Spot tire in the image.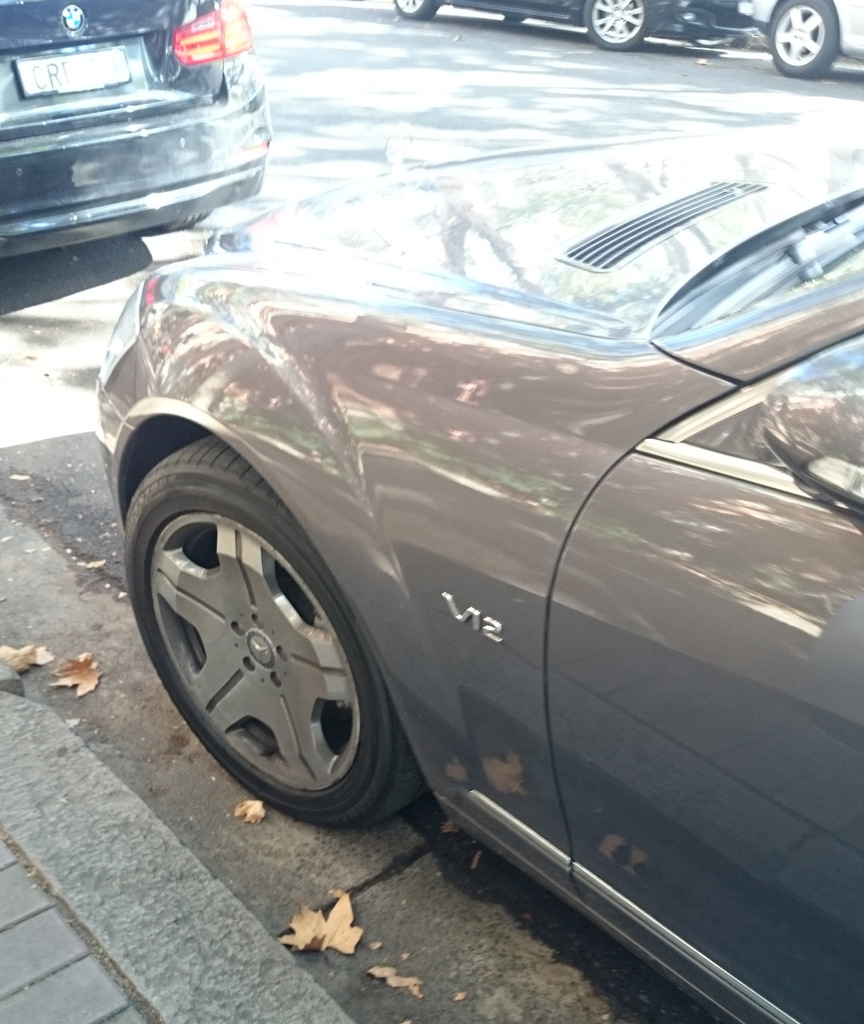
tire found at <bbox>387, 0, 442, 19</bbox>.
